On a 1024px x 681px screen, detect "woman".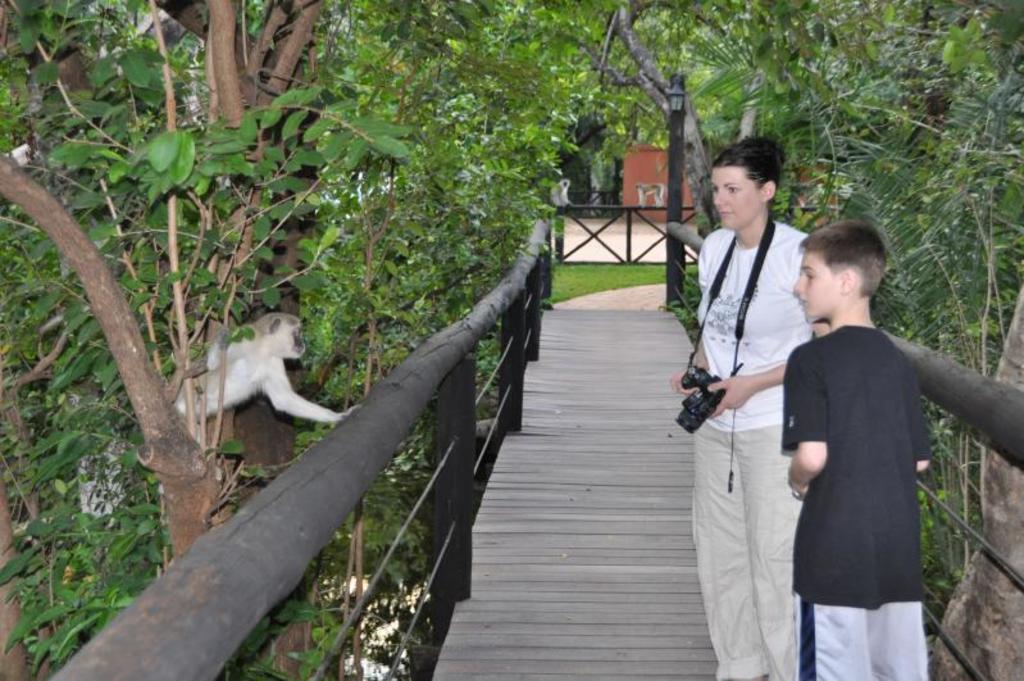
x1=696, y1=163, x2=860, y2=676.
